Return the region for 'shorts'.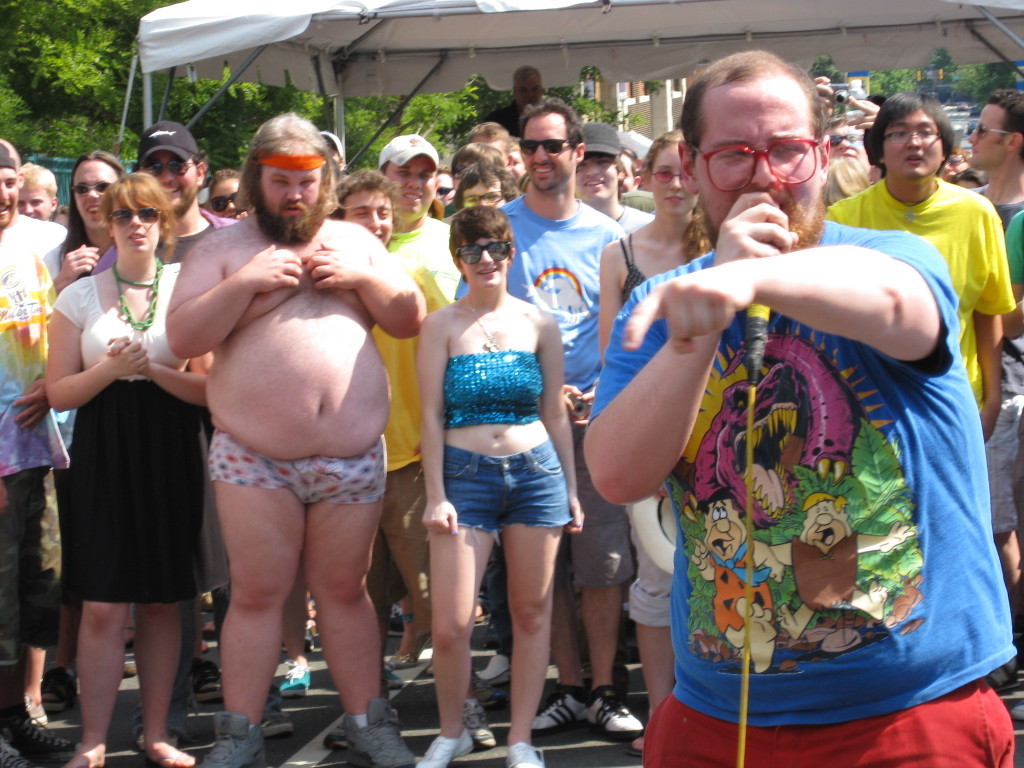
{"x1": 984, "y1": 392, "x2": 1023, "y2": 533}.
